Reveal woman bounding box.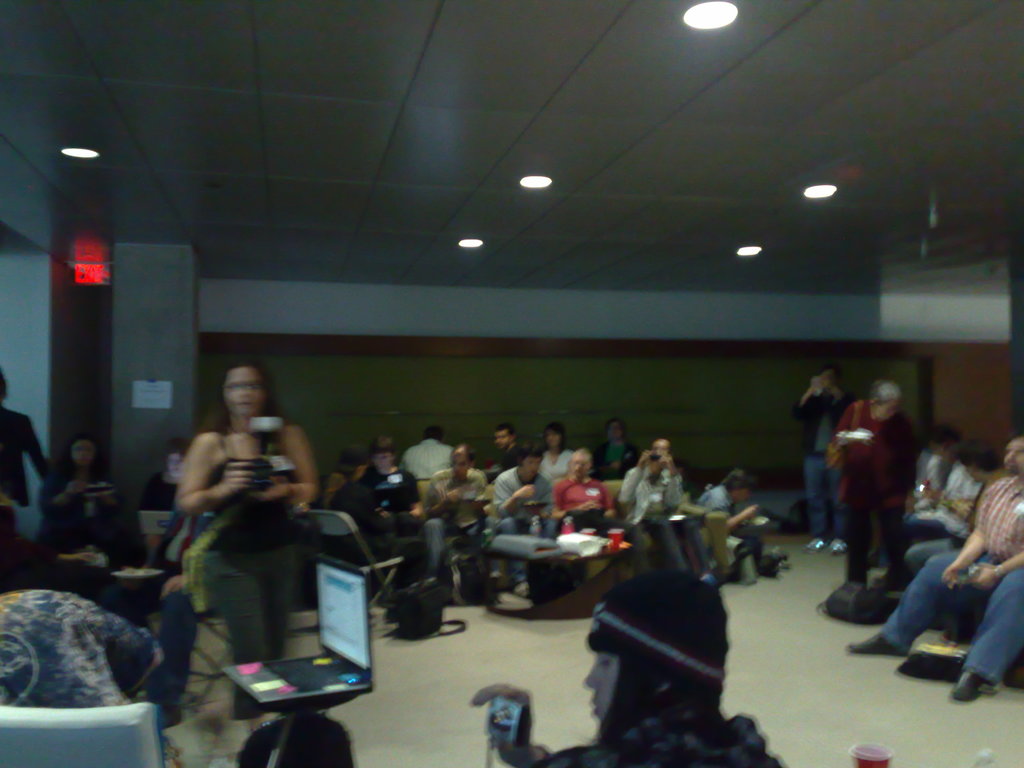
Revealed: Rect(36, 433, 120, 561).
